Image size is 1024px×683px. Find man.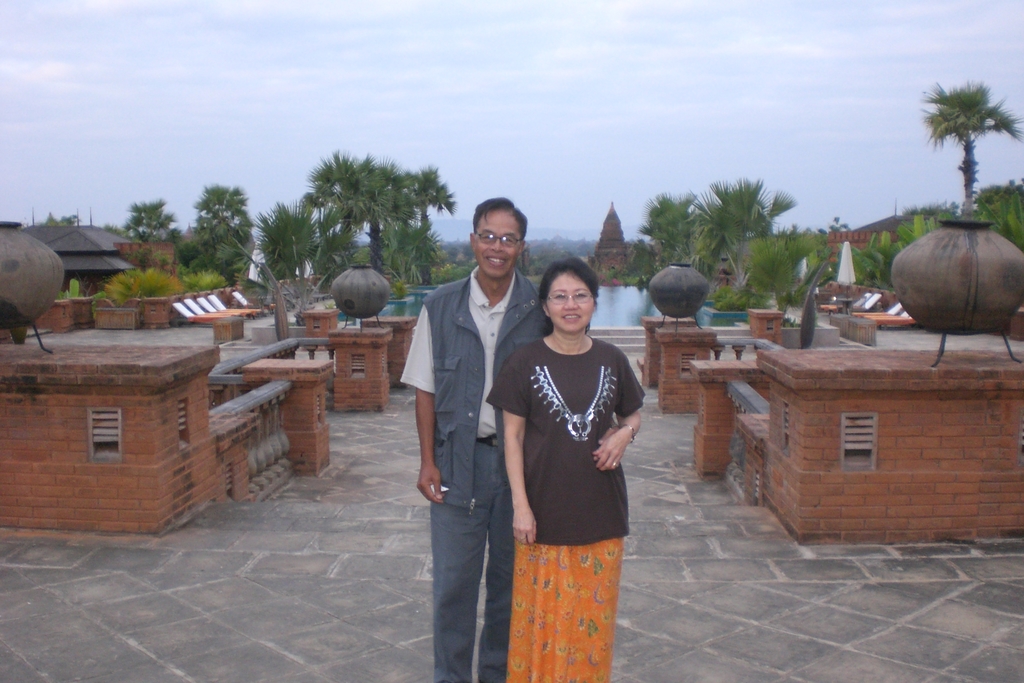
404,195,539,652.
